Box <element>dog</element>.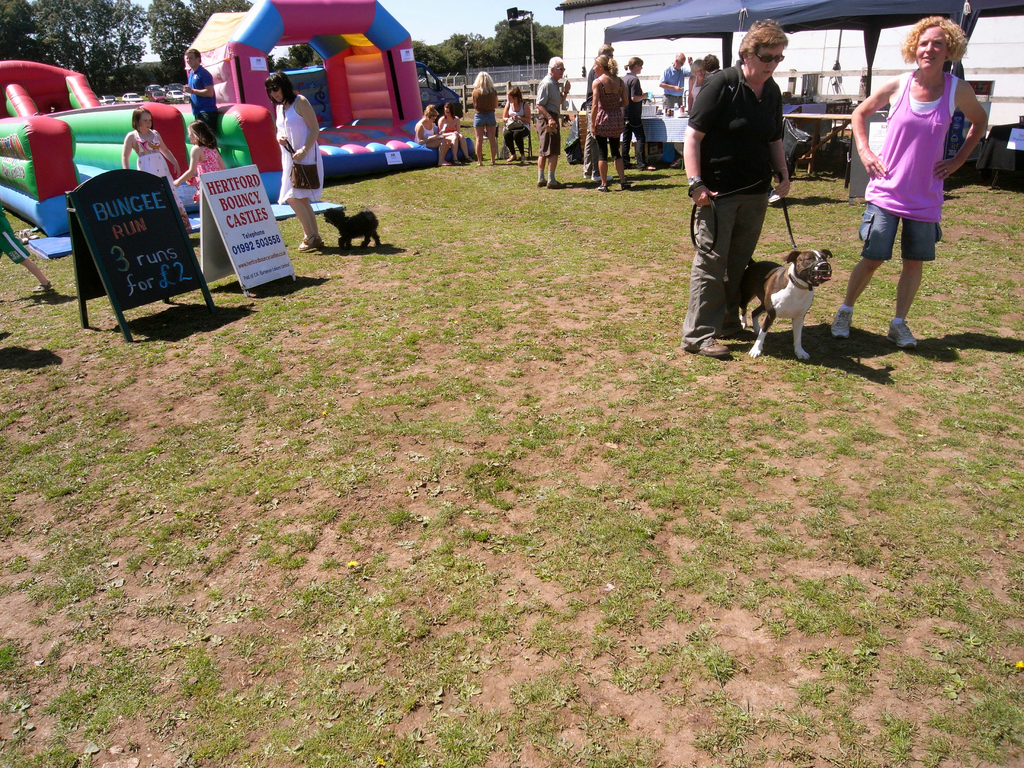
323 208 384 254.
